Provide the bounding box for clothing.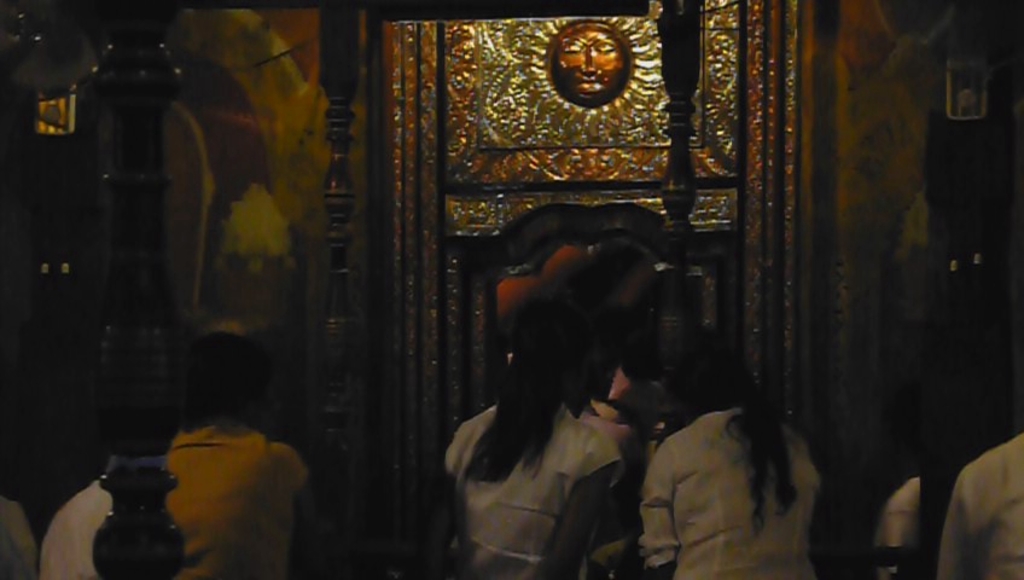
[x1=936, y1=435, x2=1023, y2=579].
